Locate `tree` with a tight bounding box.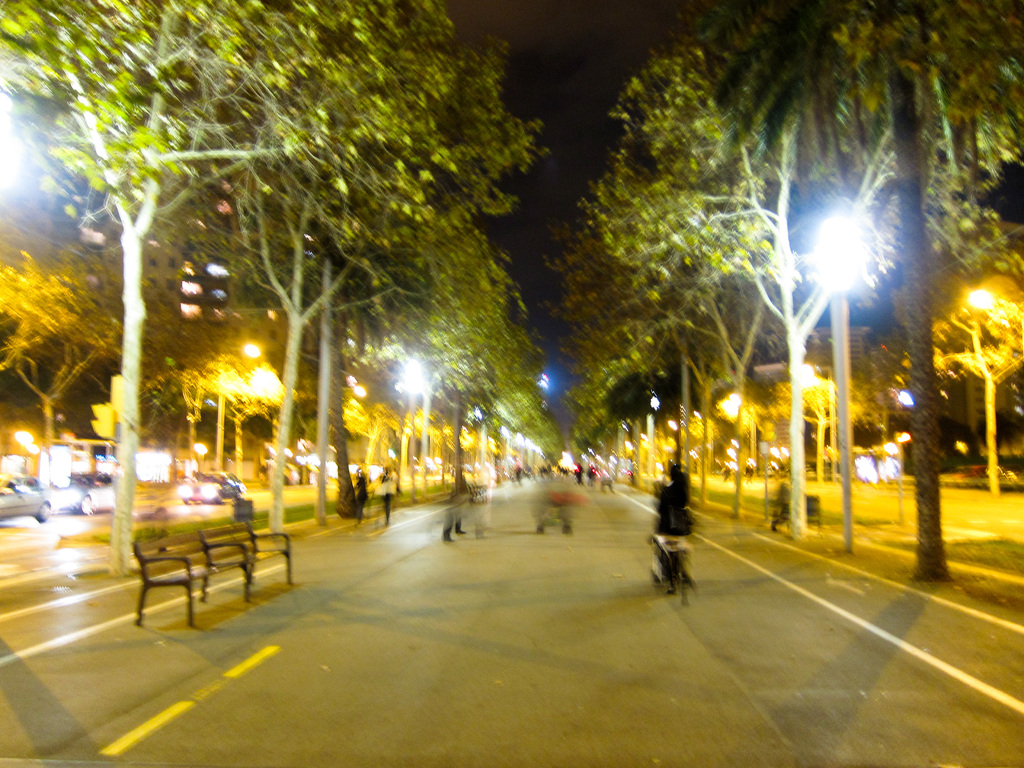
select_region(531, 421, 563, 478).
